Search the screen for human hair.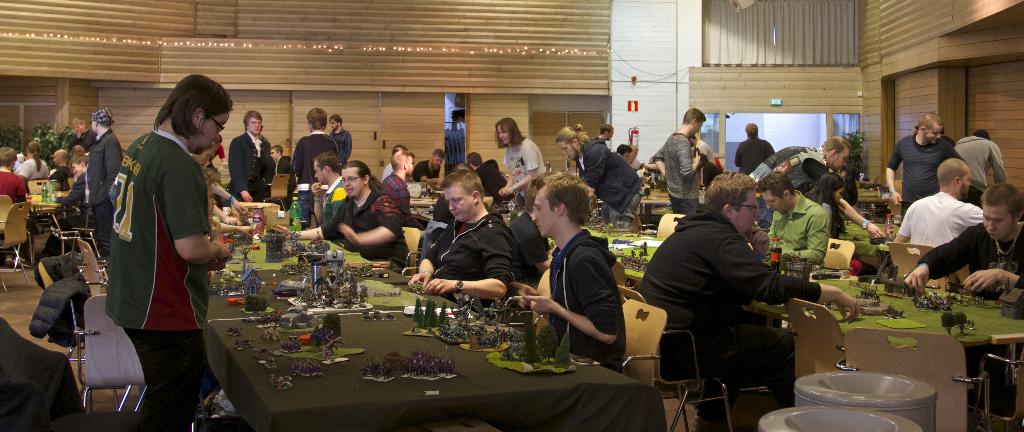
Found at <region>616, 144, 631, 154</region>.
